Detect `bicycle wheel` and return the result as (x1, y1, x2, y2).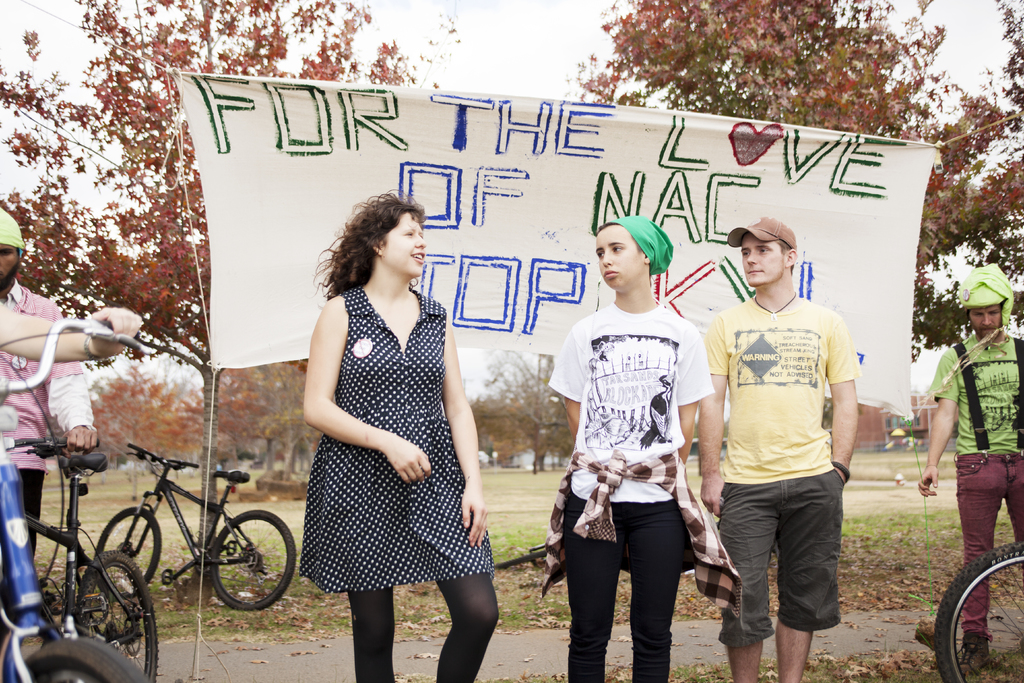
(80, 548, 159, 682).
